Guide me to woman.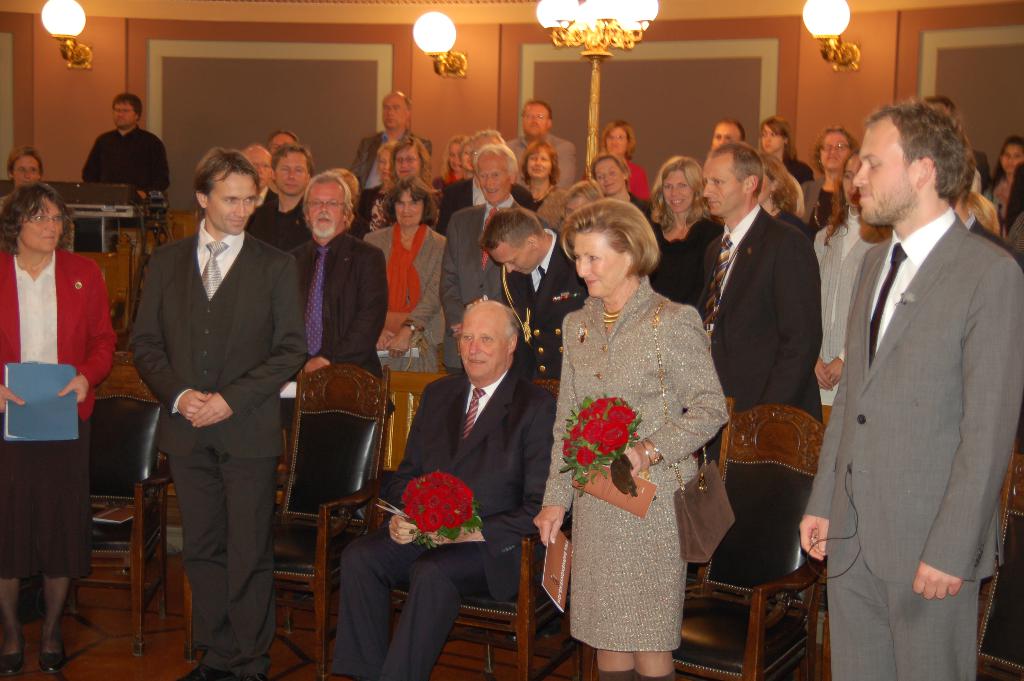
Guidance: [585, 149, 650, 214].
